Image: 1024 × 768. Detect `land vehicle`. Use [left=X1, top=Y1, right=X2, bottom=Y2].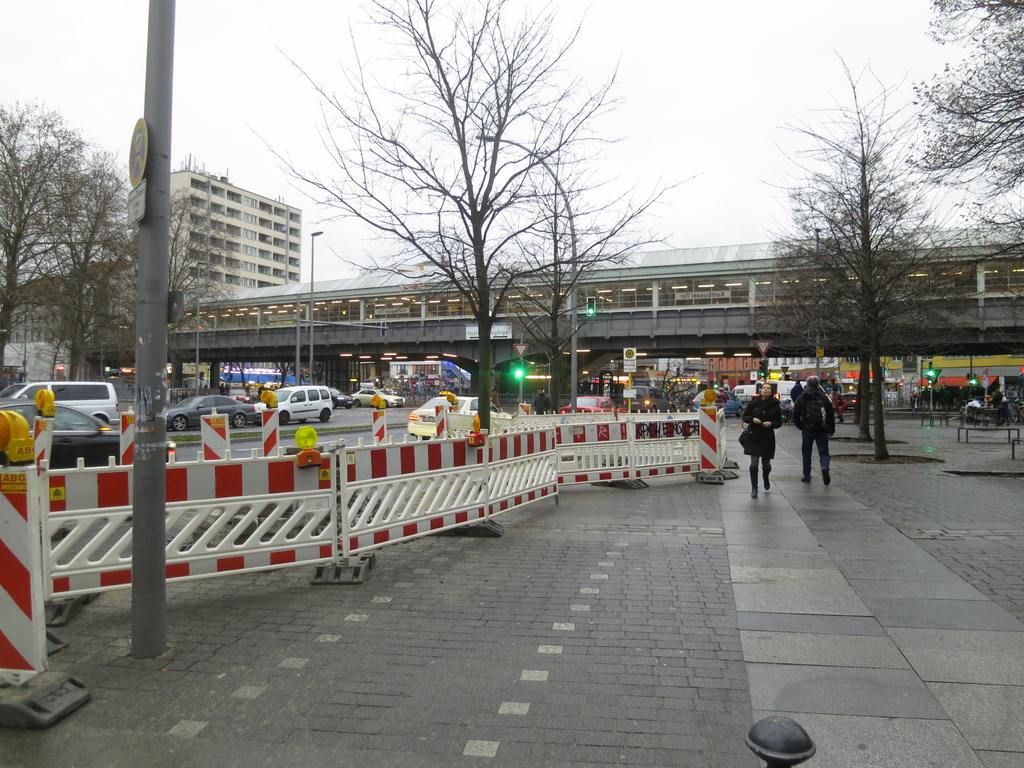
[left=845, top=395, right=856, bottom=403].
